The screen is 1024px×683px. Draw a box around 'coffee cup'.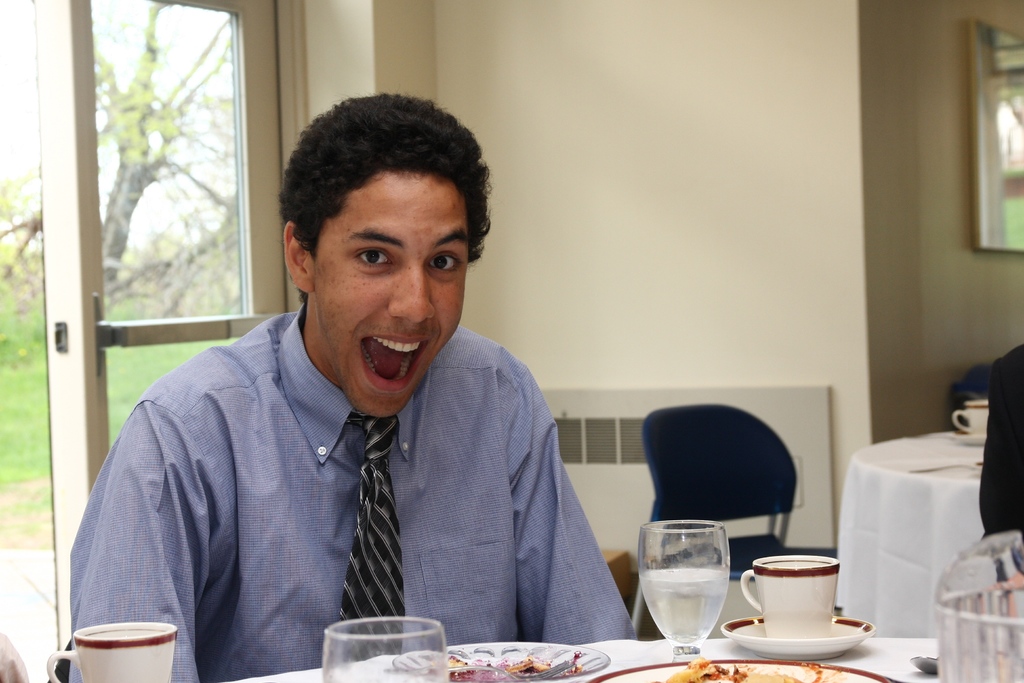
x1=47 y1=620 x2=174 y2=682.
